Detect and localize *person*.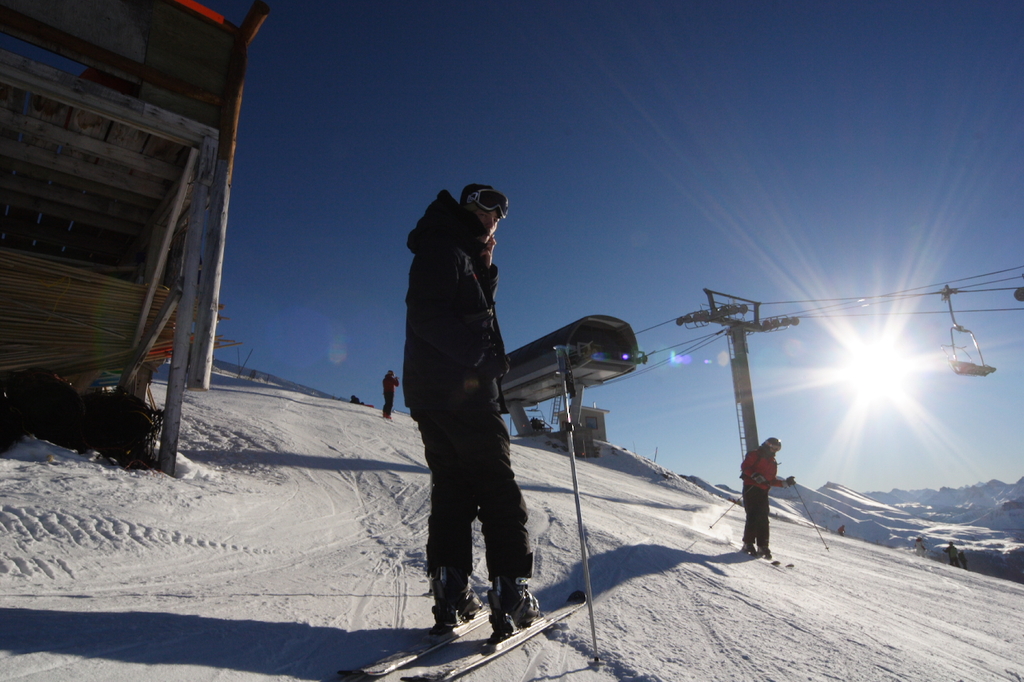
Localized at <bbox>405, 185, 541, 635</bbox>.
